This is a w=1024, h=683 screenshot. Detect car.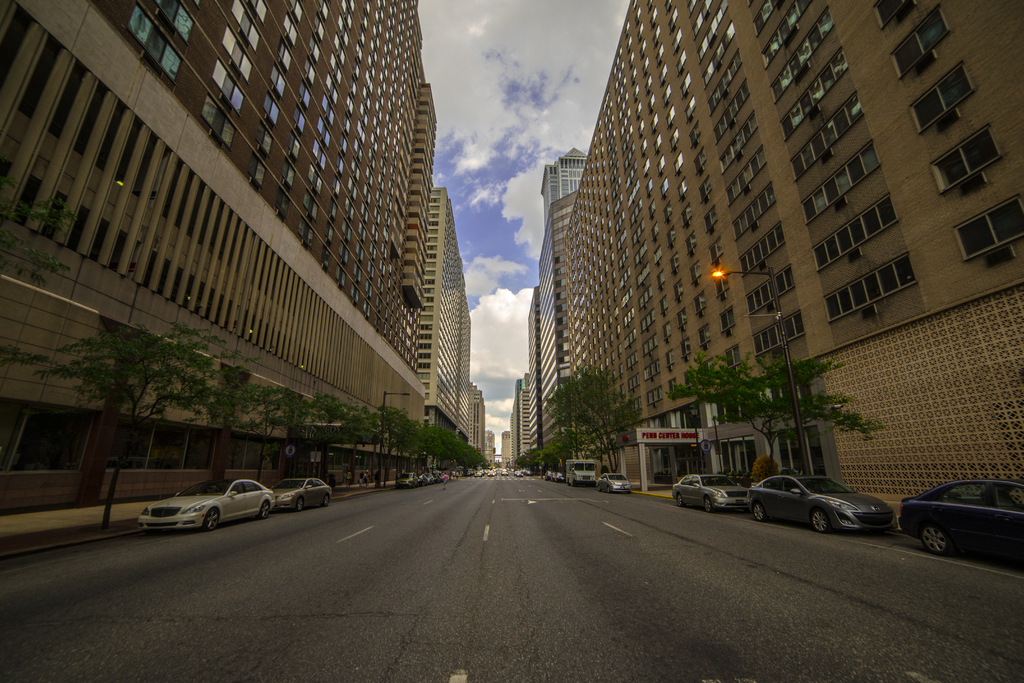
box(747, 474, 893, 529).
